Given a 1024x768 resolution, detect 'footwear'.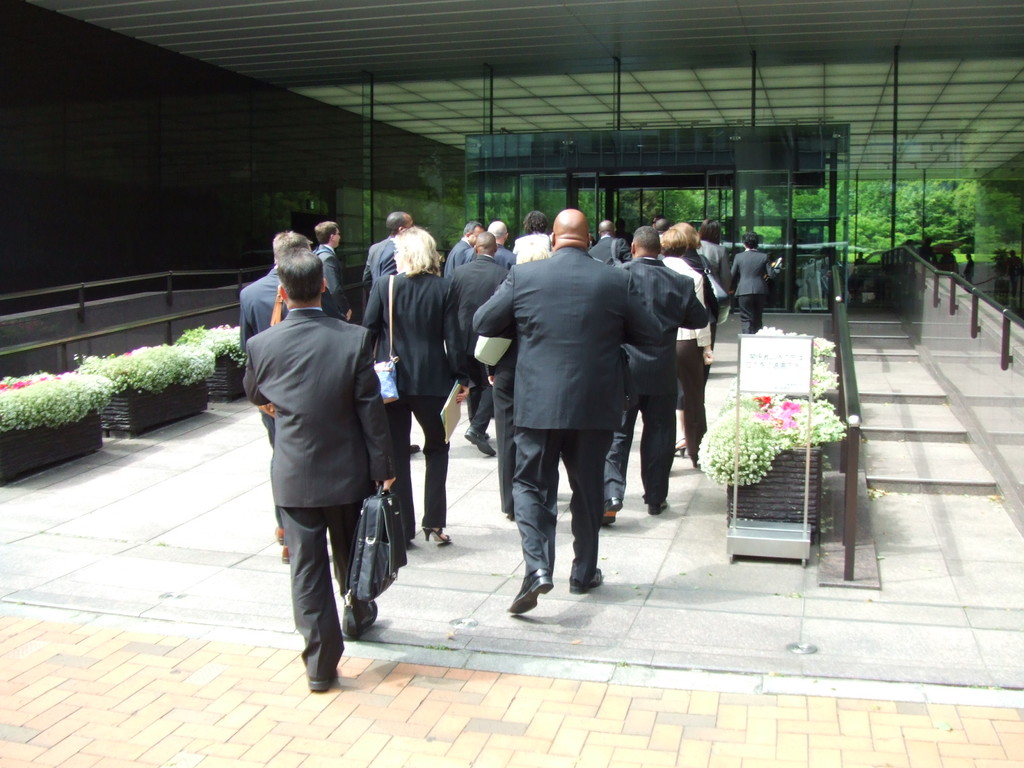
x1=425, y1=528, x2=456, y2=541.
